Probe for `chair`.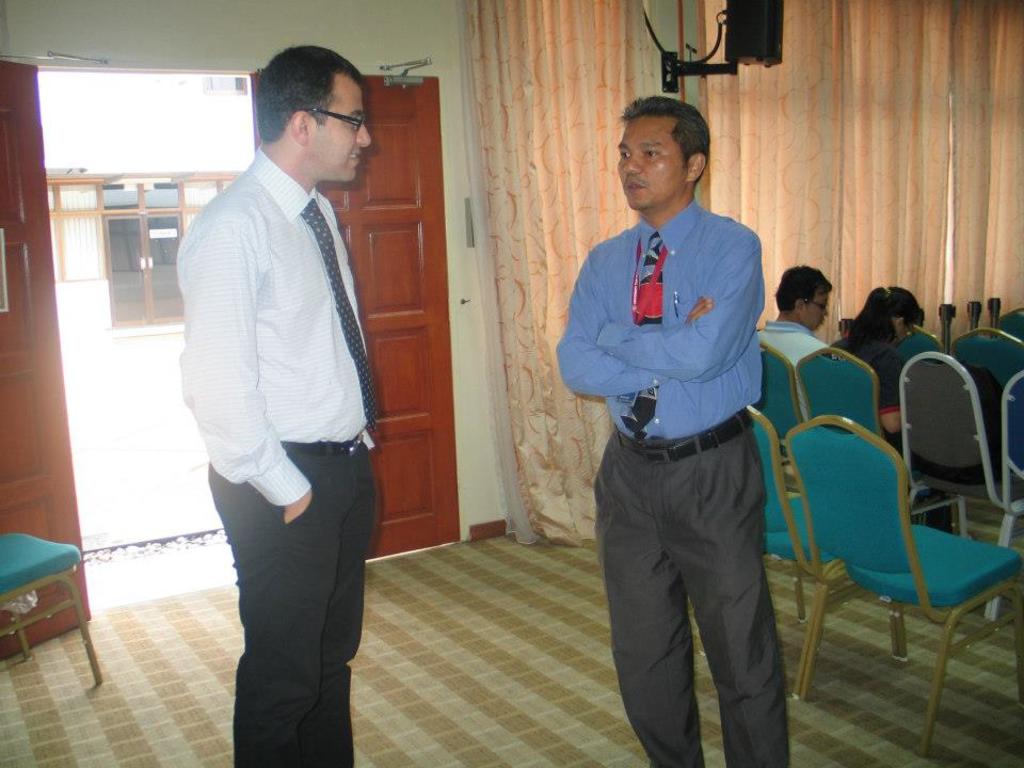
Probe result: <box>795,342,962,604</box>.
